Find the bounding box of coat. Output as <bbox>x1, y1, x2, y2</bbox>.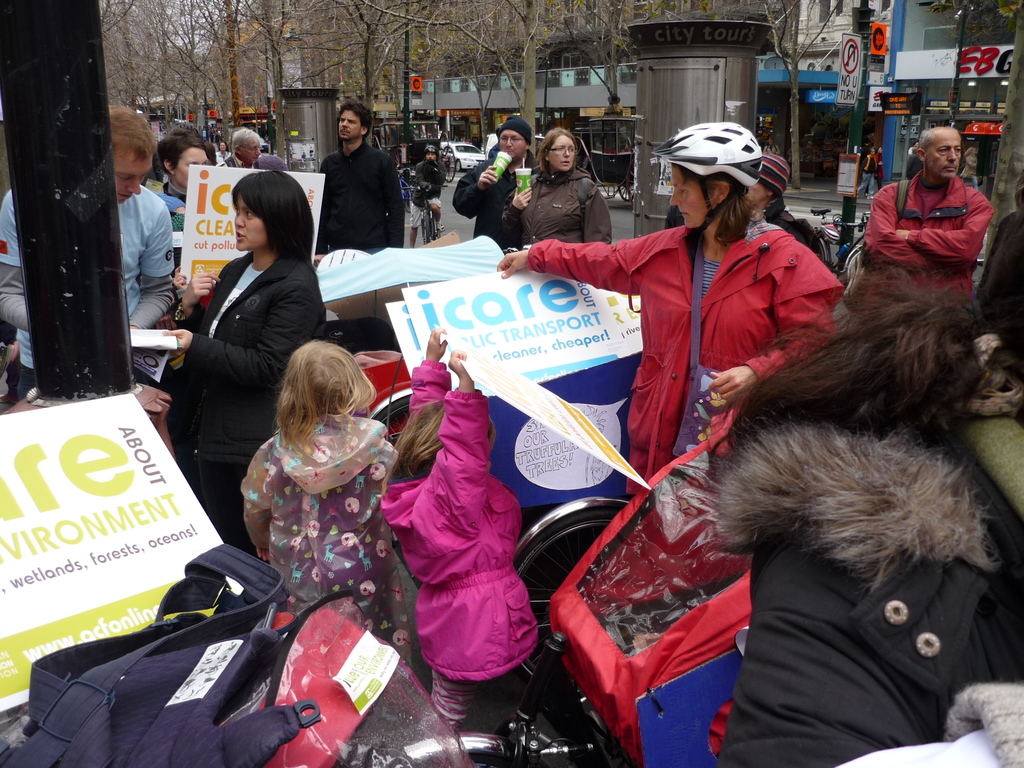
<bbox>522, 225, 843, 495</bbox>.
